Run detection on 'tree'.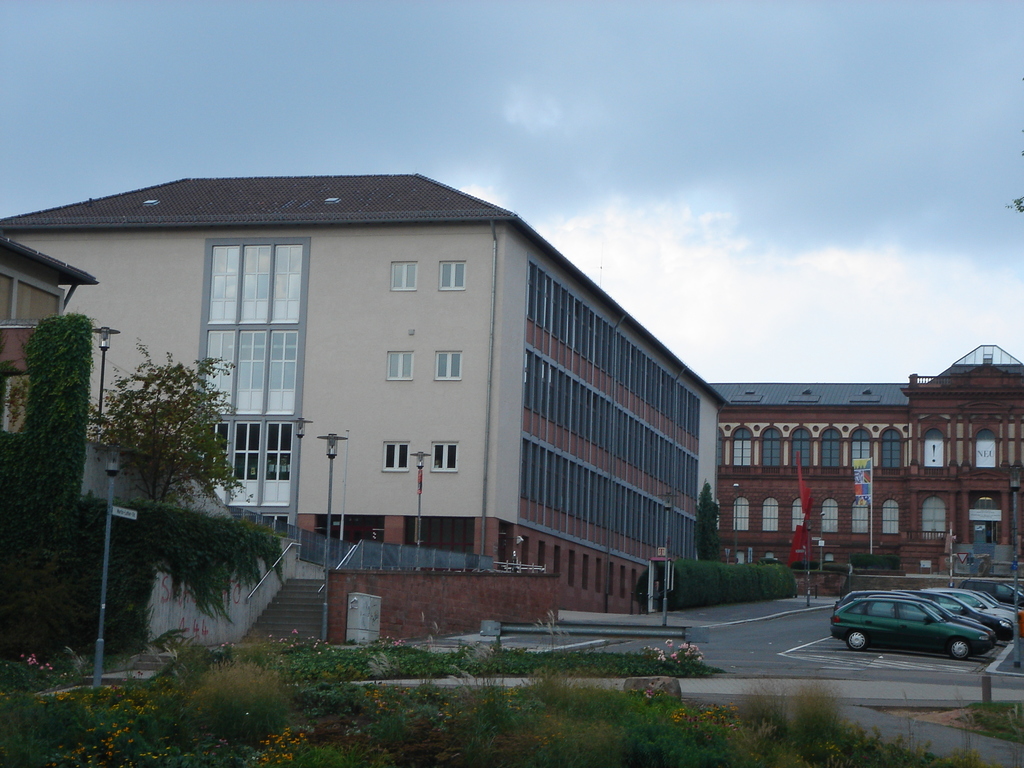
Result: (650, 483, 790, 600).
